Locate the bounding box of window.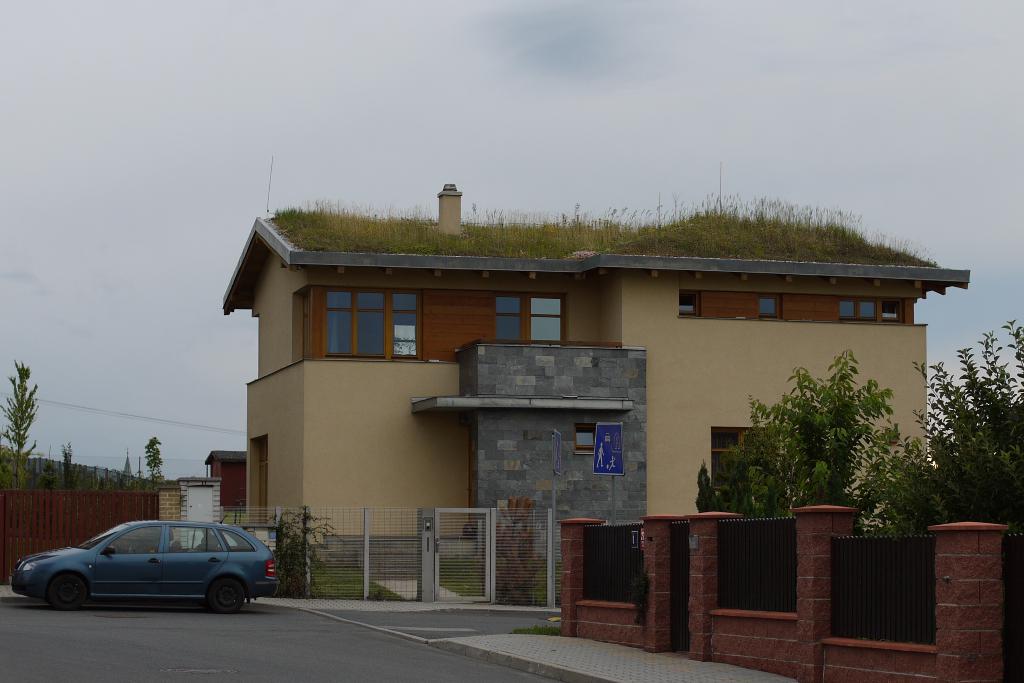
Bounding box: [left=676, top=290, right=698, bottom=320].
